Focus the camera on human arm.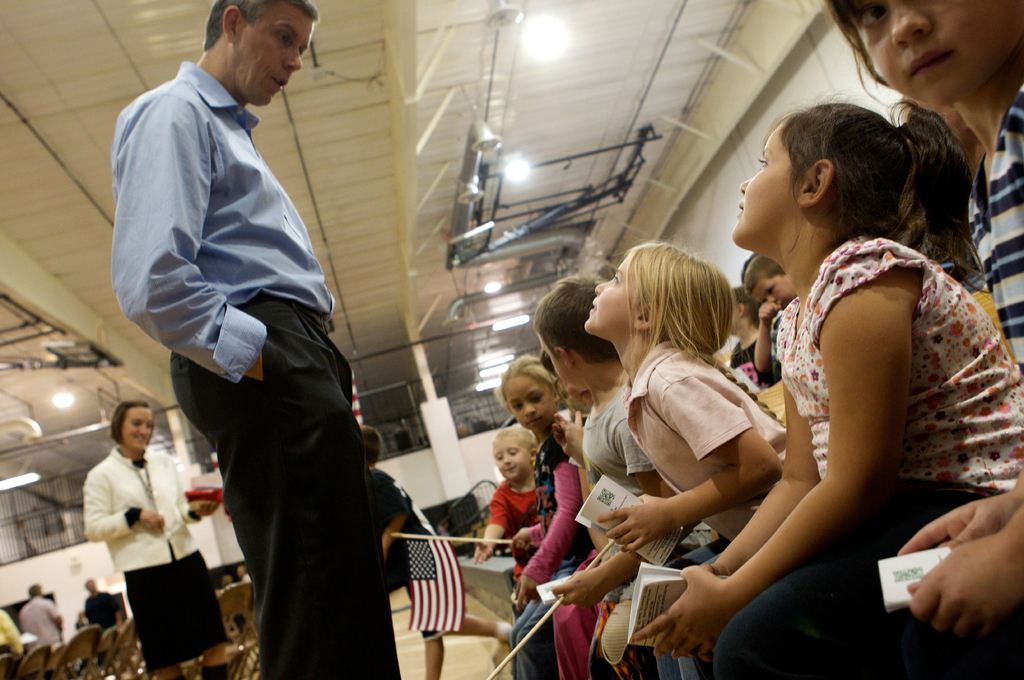
Focus region: x1=719, y1=285, x2=966, y2=629.
